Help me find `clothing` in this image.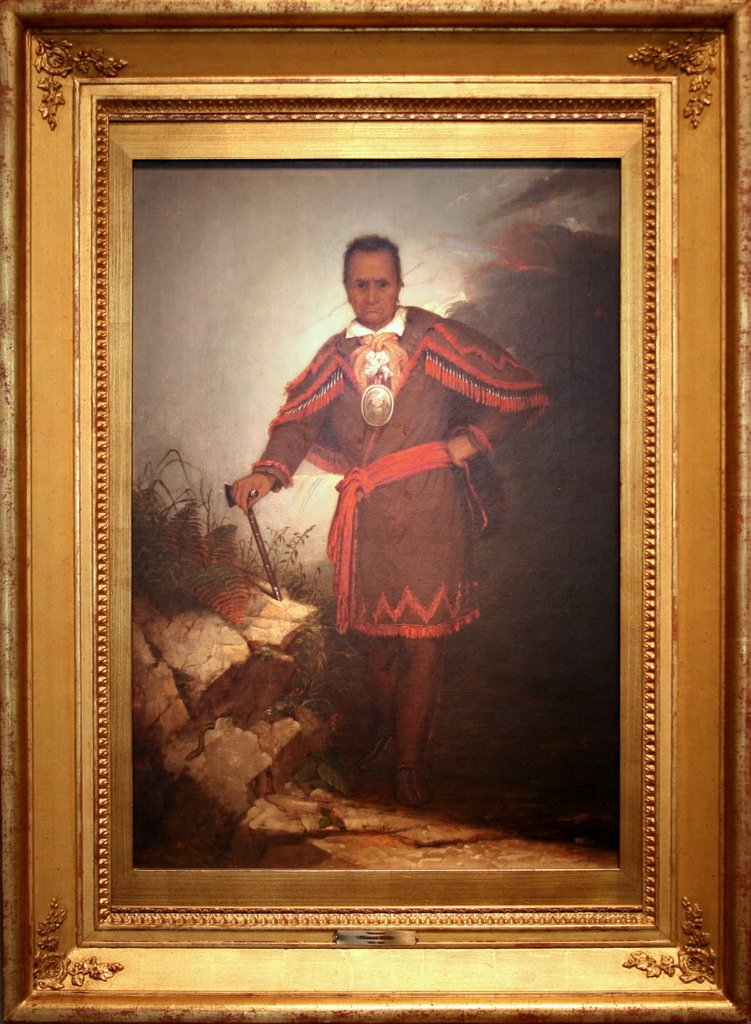
Found it: <bbox>220, 246, 598, 741</bbox>.
